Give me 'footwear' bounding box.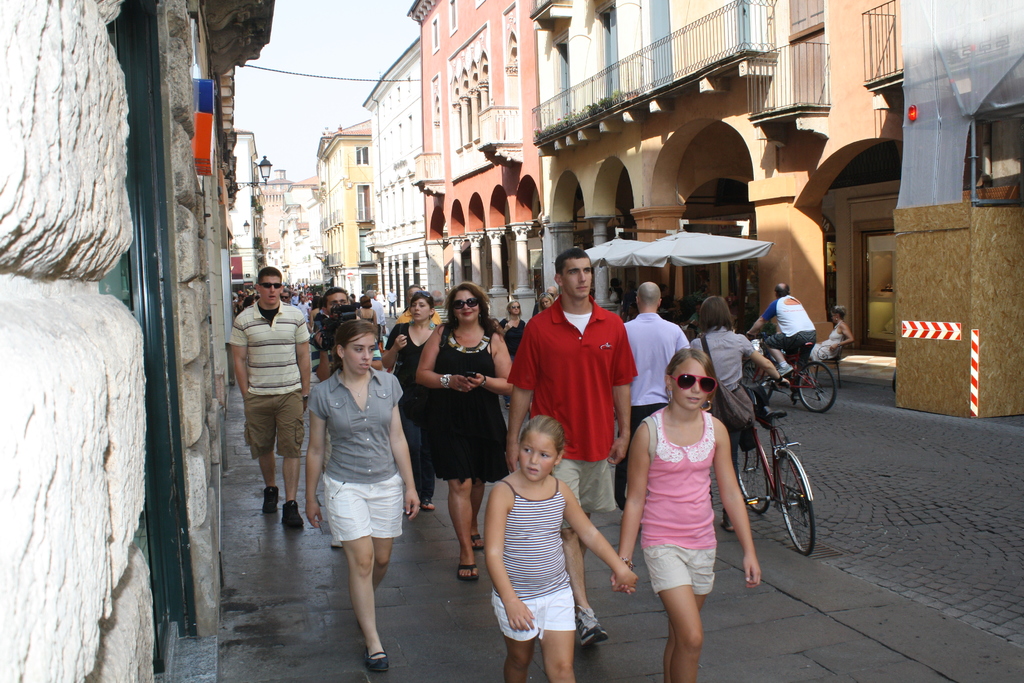
[457,558,479,580].
